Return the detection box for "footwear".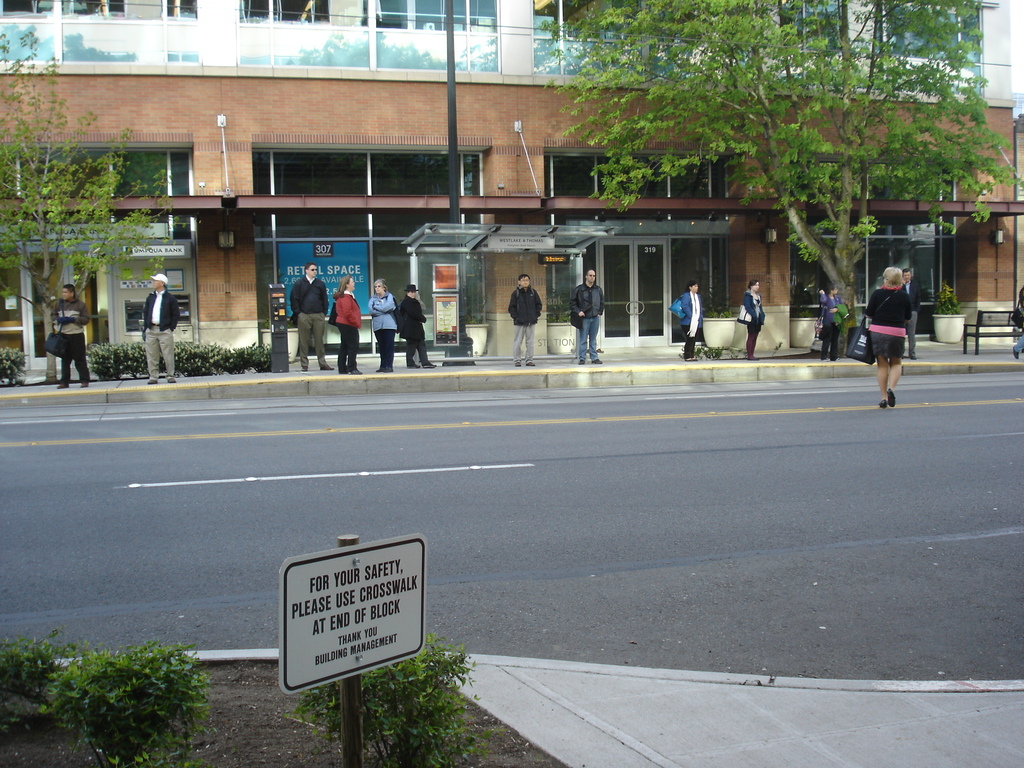
select_region(149, 378, 157, 383).
